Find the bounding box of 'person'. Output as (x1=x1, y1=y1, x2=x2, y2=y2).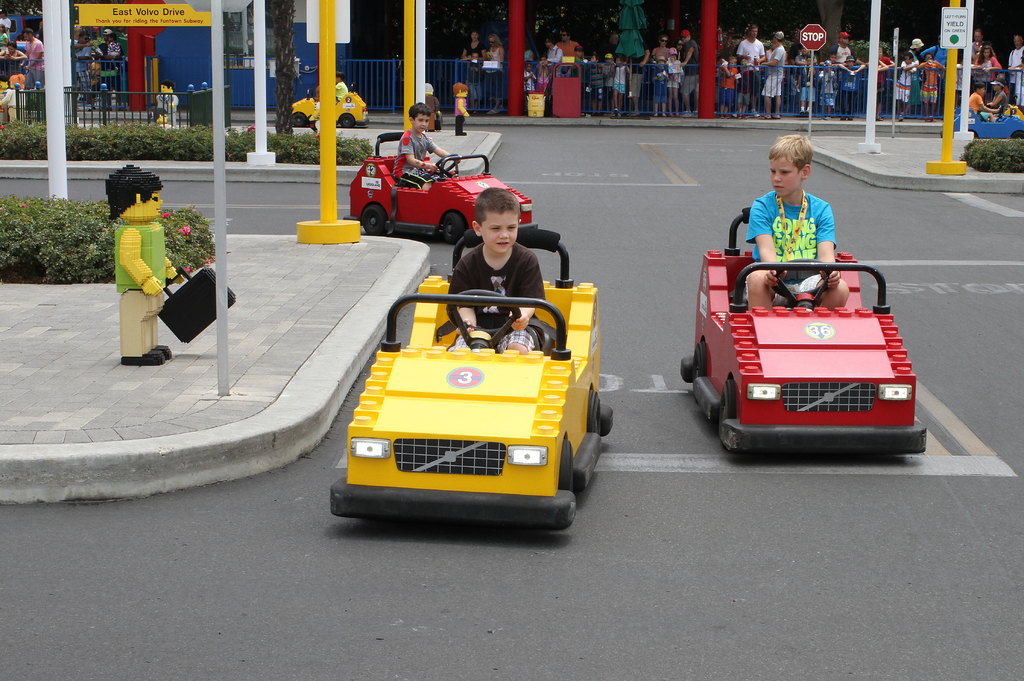
(x1=446, y1=185, x2=545, y2=351).
